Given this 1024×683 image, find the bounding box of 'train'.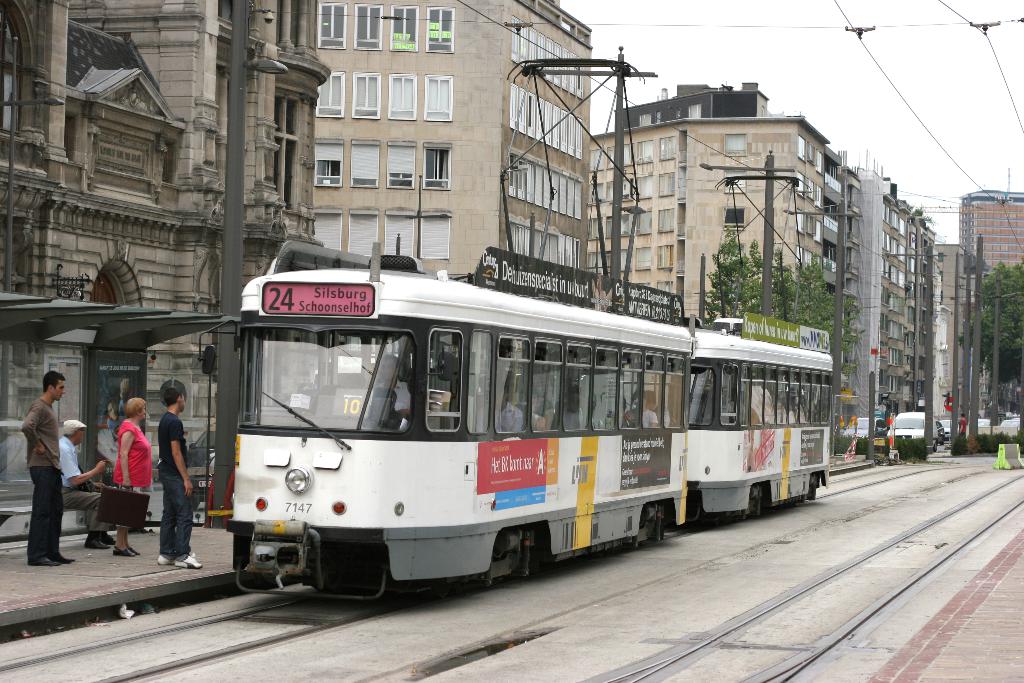
[left=204, top=54, right=834, bottom=607].
